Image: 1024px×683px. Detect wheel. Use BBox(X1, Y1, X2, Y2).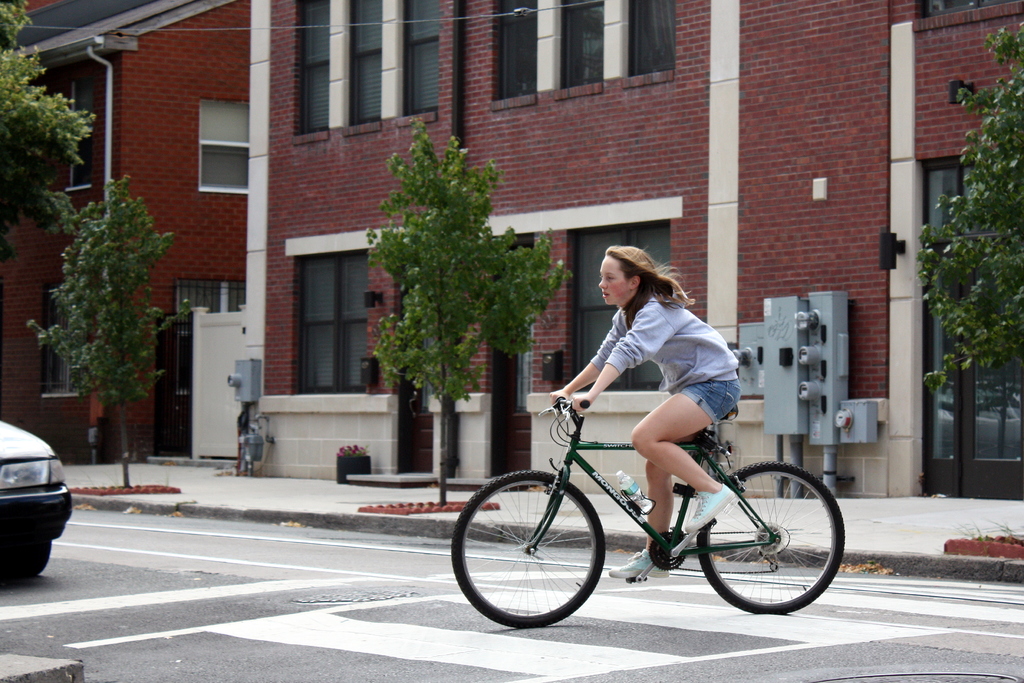
BBox(6, 537, 52, 579).
